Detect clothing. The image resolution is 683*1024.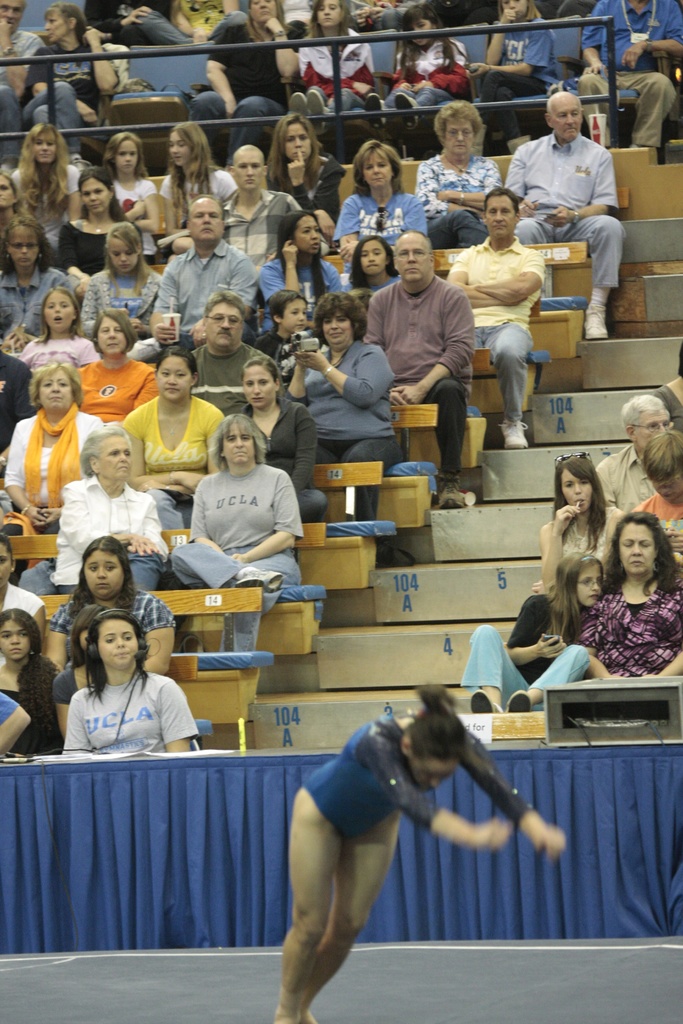
(left=384, top=26, right=461, bottom=111).
